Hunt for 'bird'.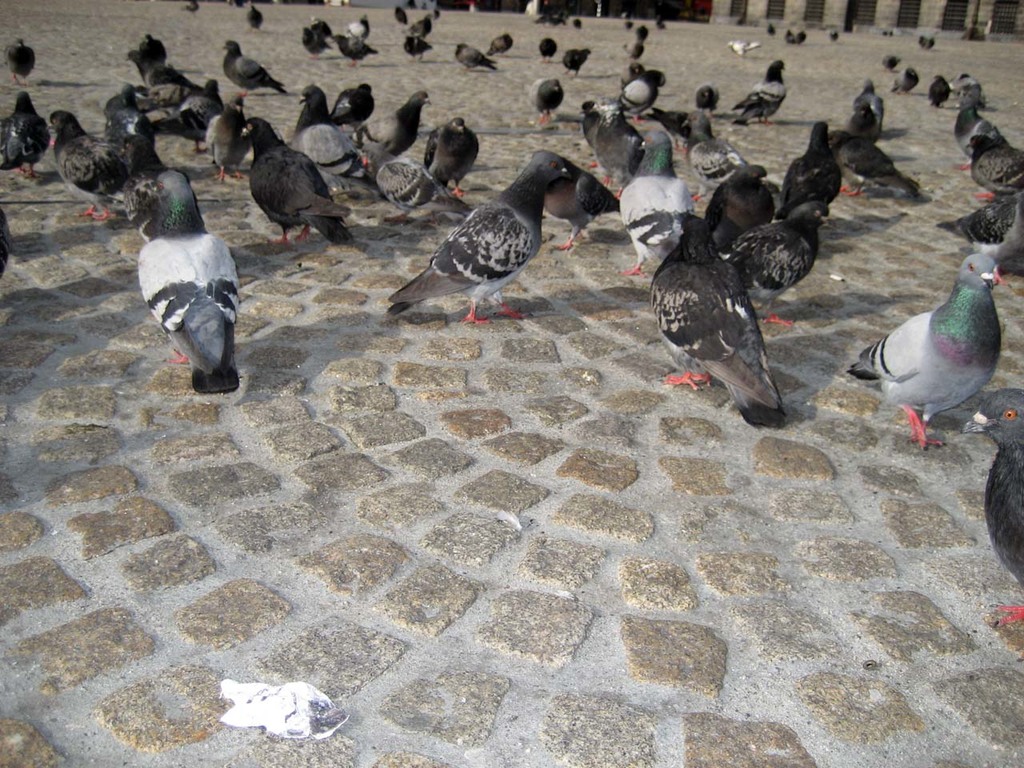
Hunted down at Rect(453, 46, 513, 73).
